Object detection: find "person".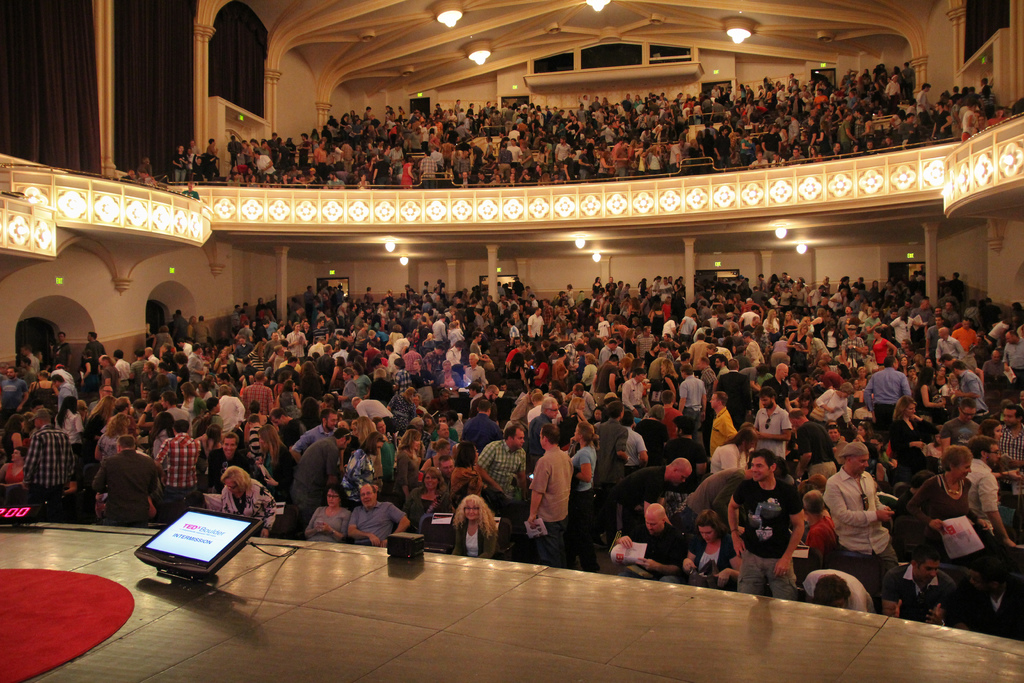
(left=966, top=445, right=1023, bottom=577).
